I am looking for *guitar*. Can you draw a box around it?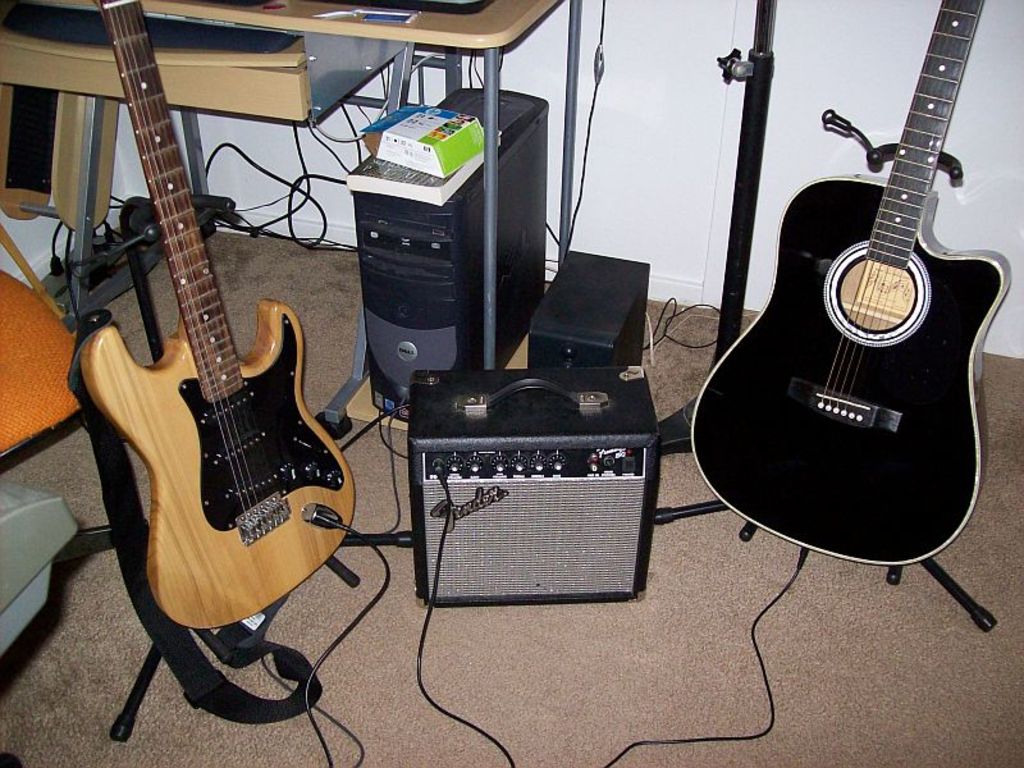
Sure, the bounding box is (689, 0, 1010, 571).
